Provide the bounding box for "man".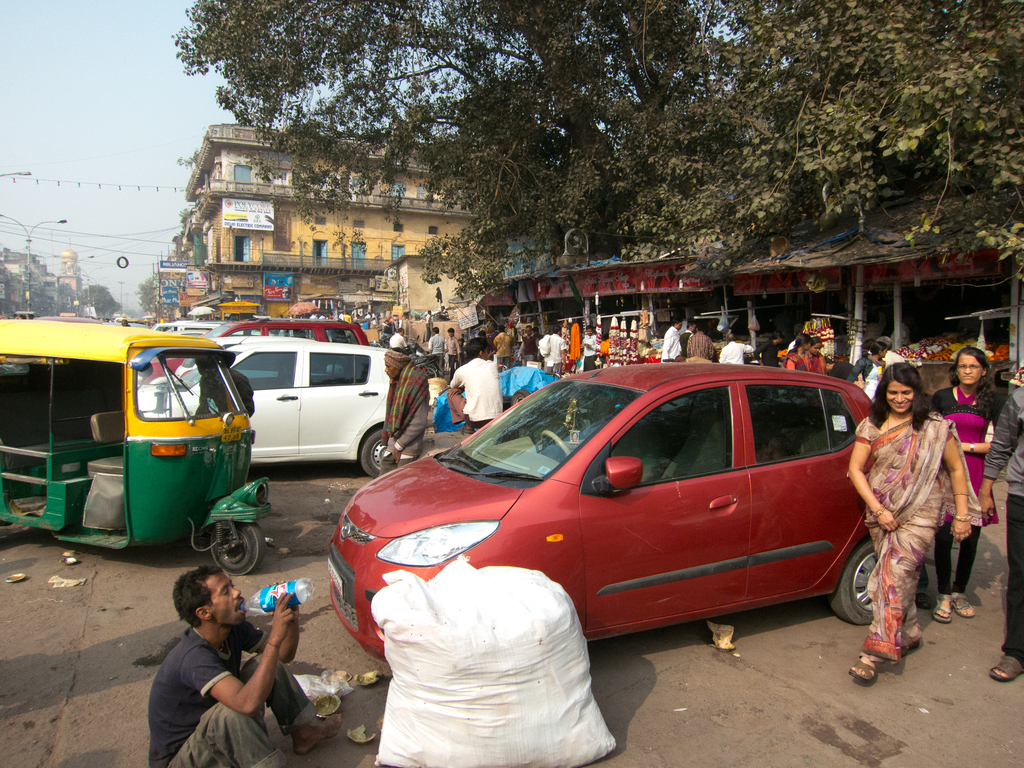
(left=140, top=573, right=319, bottom=755).
